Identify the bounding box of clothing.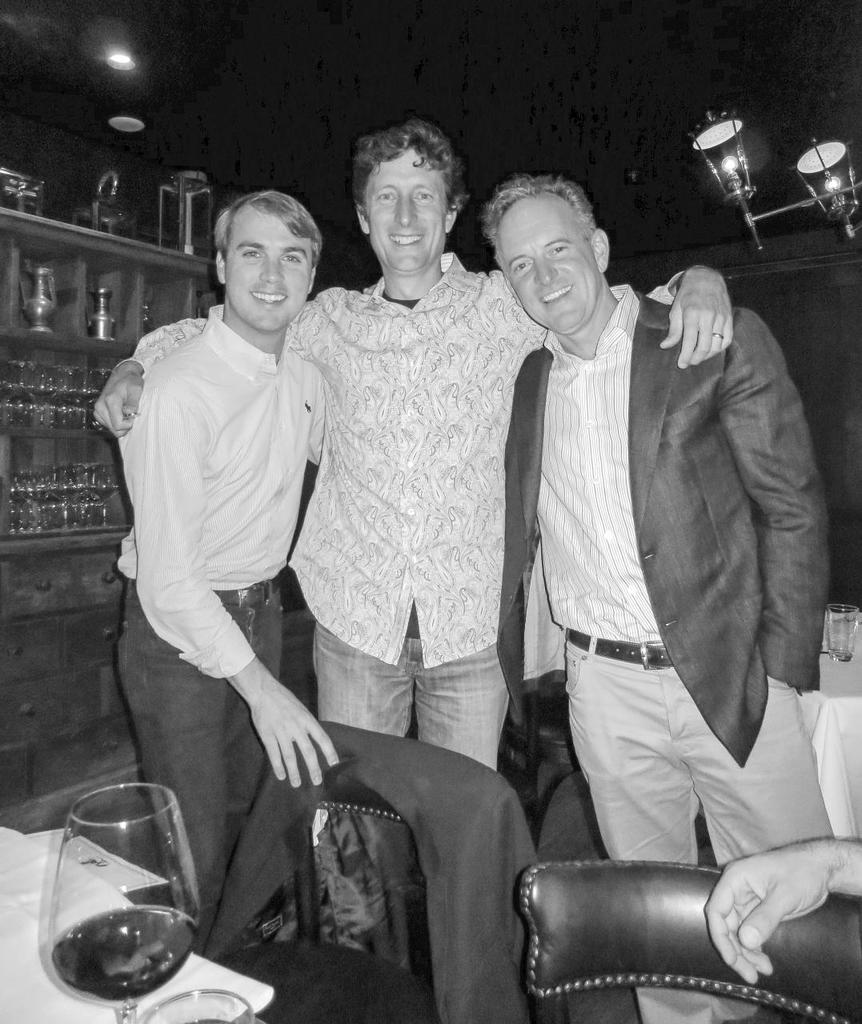
[left=103, top=306, right=339, bottom=971].
